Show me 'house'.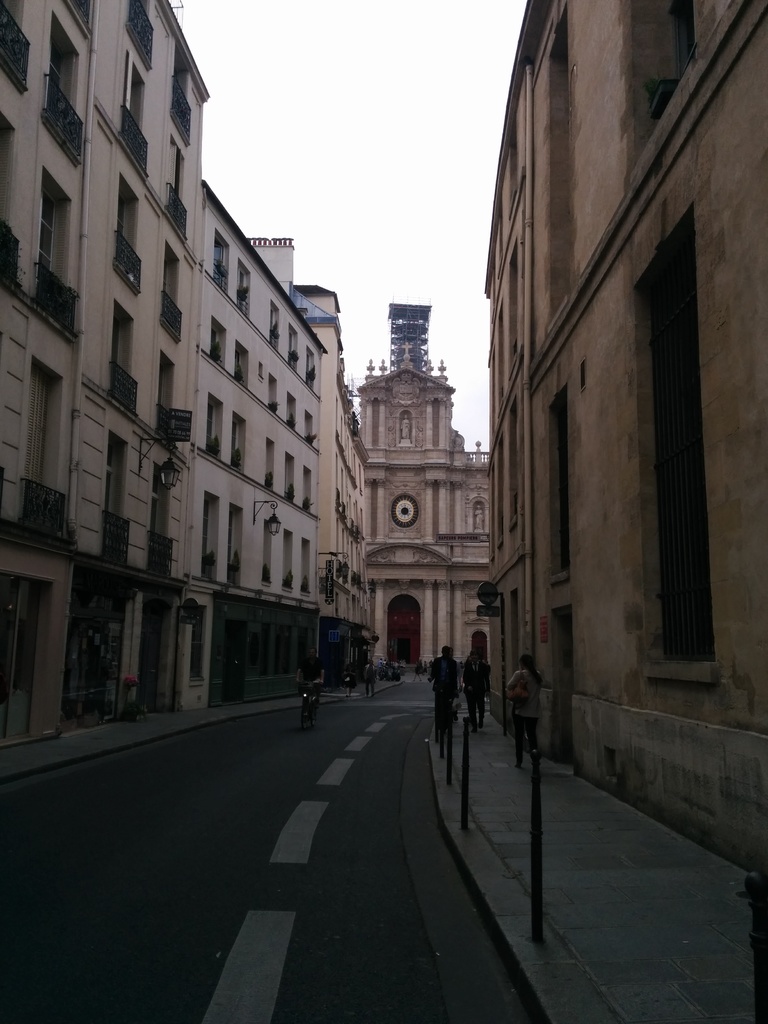
'house' is here: {"x1": 201, "y1": 169, "x2": 380, "y2": 705}.
